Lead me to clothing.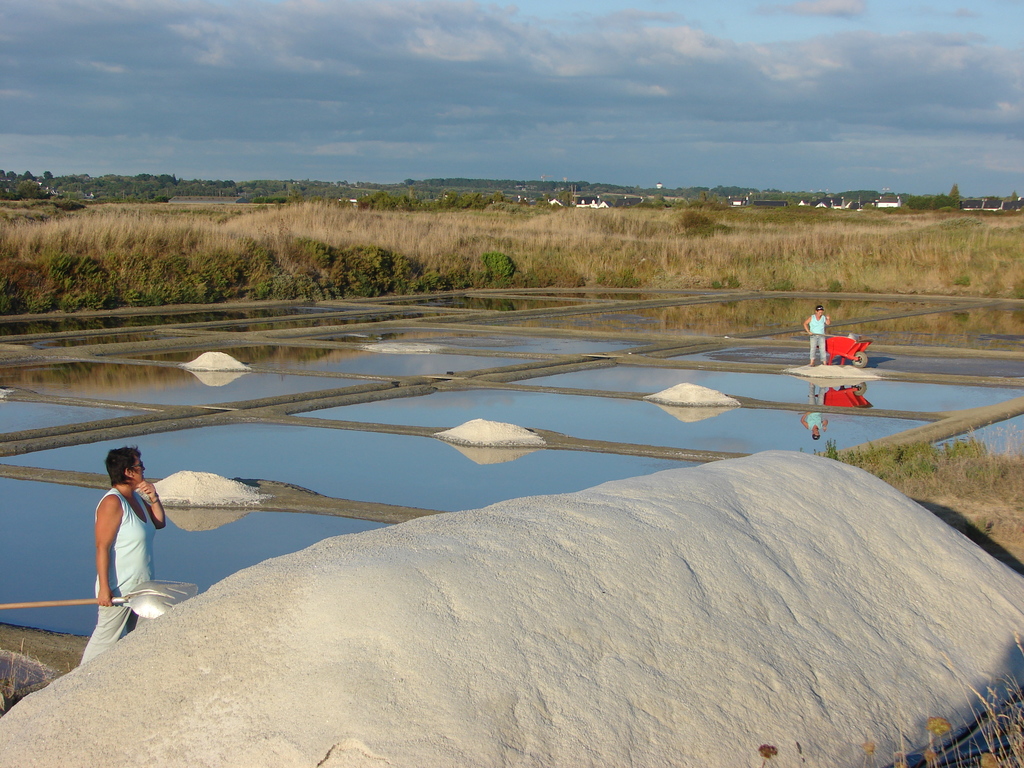
Lead to locate(96, 484, 156, 600).
